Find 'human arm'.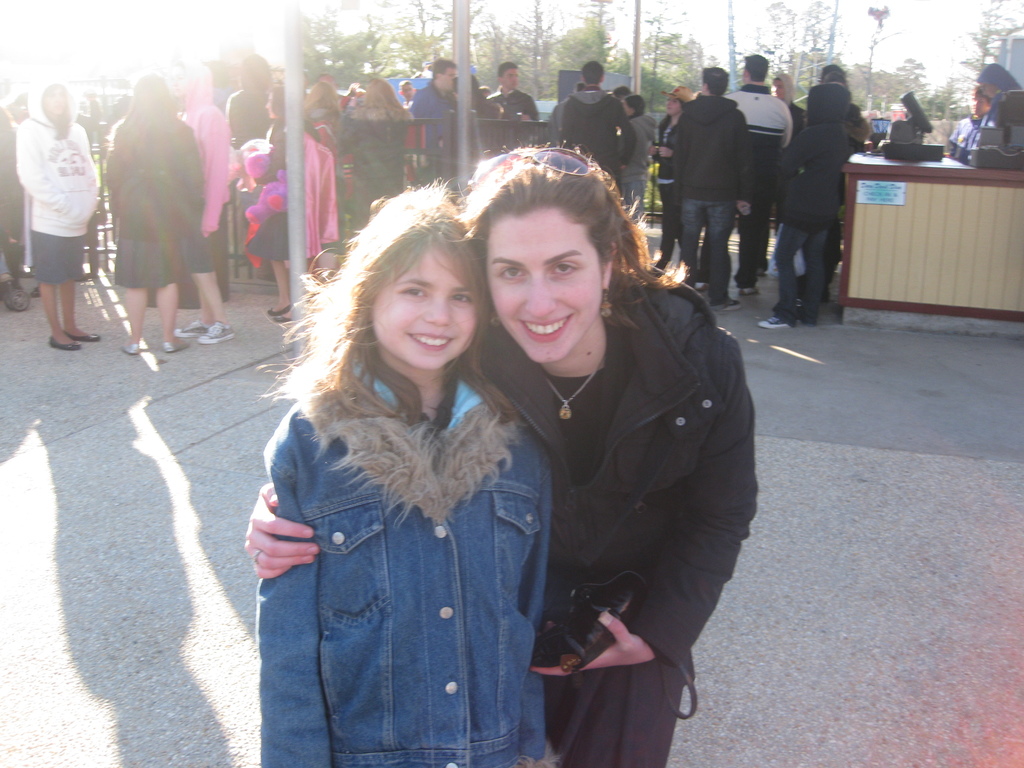
(613, 97, 641, 173).
